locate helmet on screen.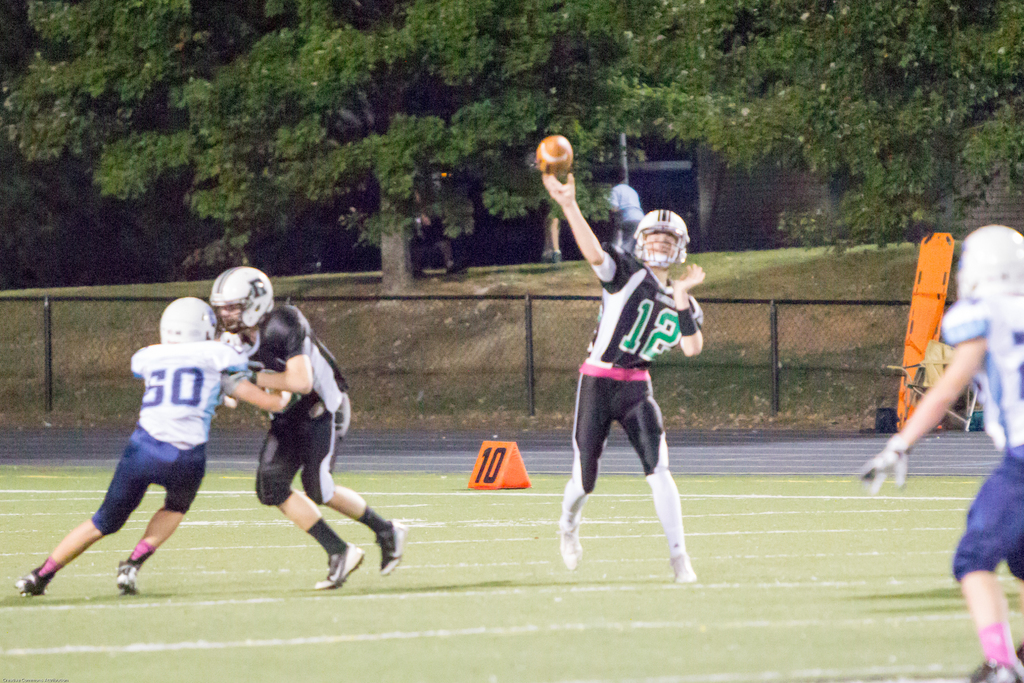
On screen at detection(153, 289, 221, 345).
